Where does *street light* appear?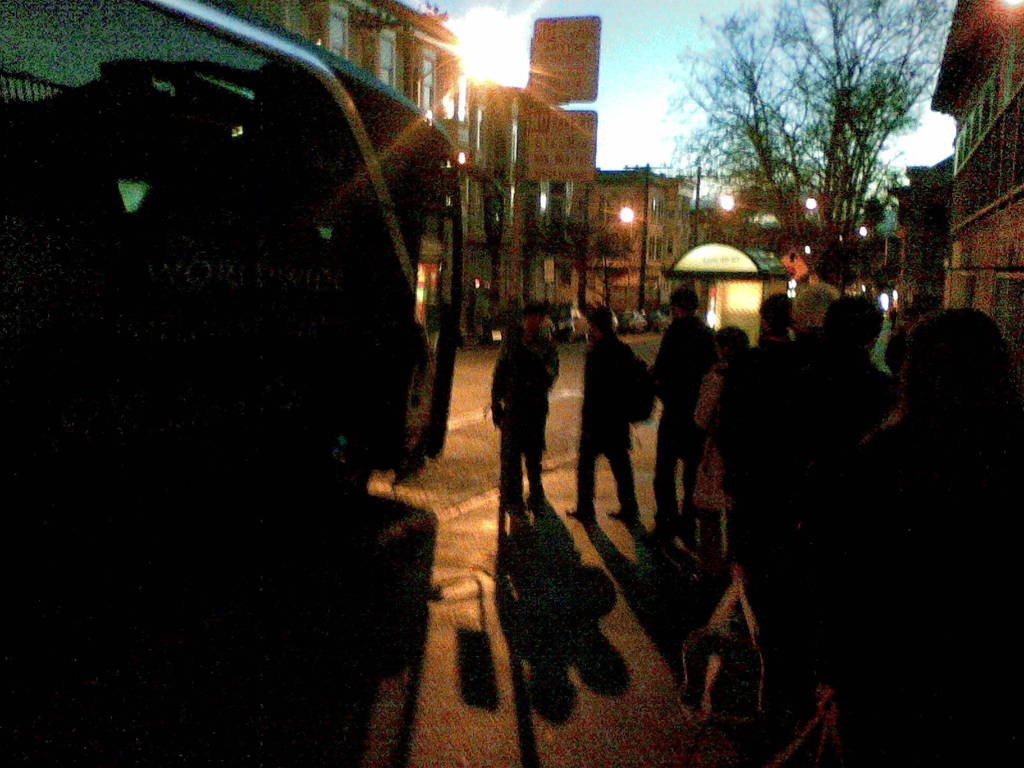
Appears at <region>453, 1, 539, 293</region>.
